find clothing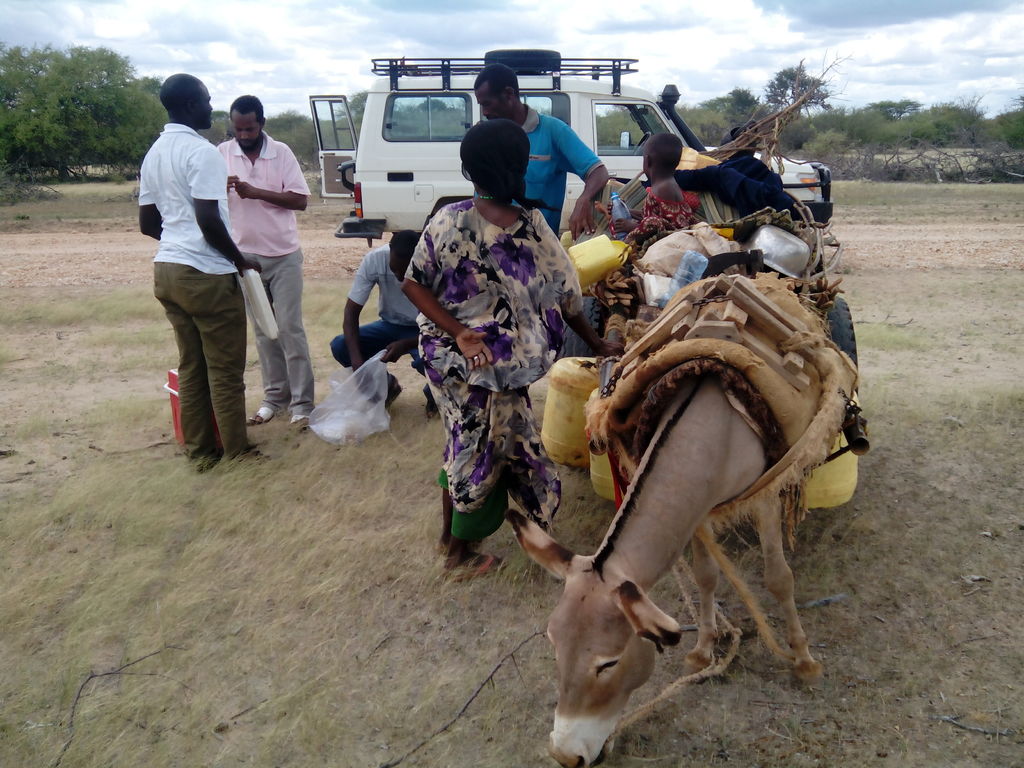
<box>216,145,314,416</box>
